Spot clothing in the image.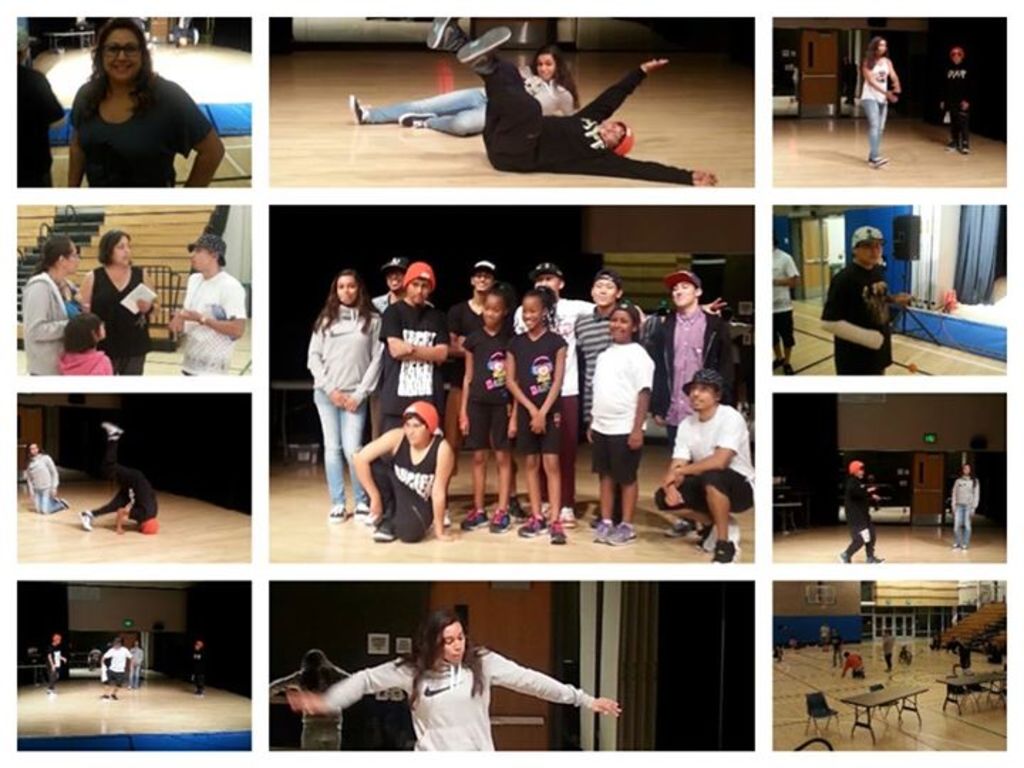
clothing found at bbox=(883, 636, 892, 670).
